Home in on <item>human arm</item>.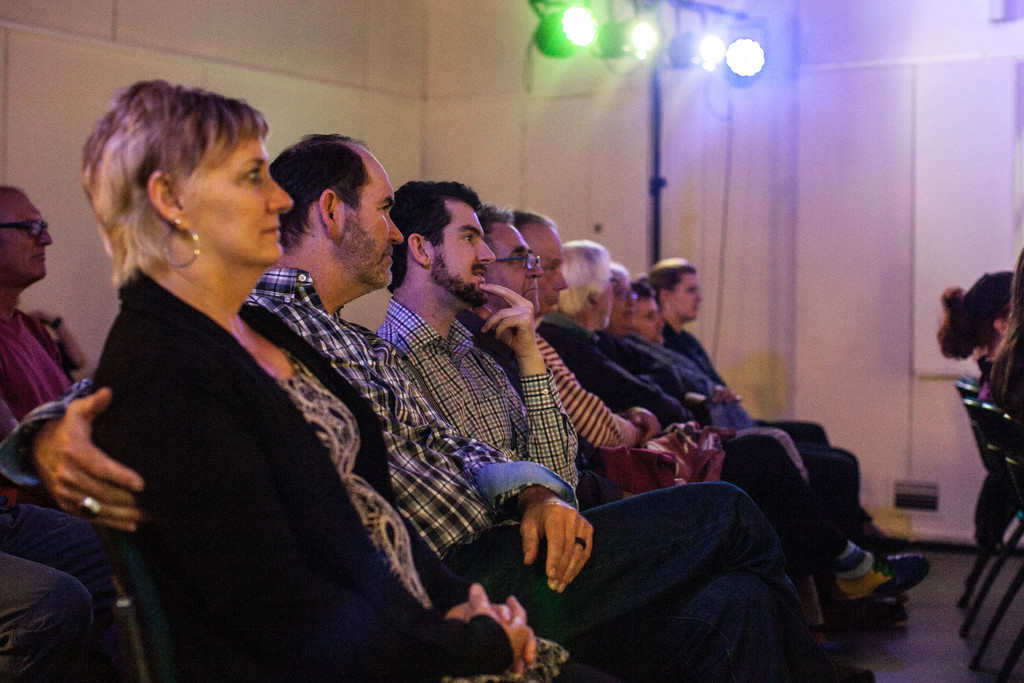
Homed in at pyautogui.locateOnScreen(469, 293, 579, 496).
